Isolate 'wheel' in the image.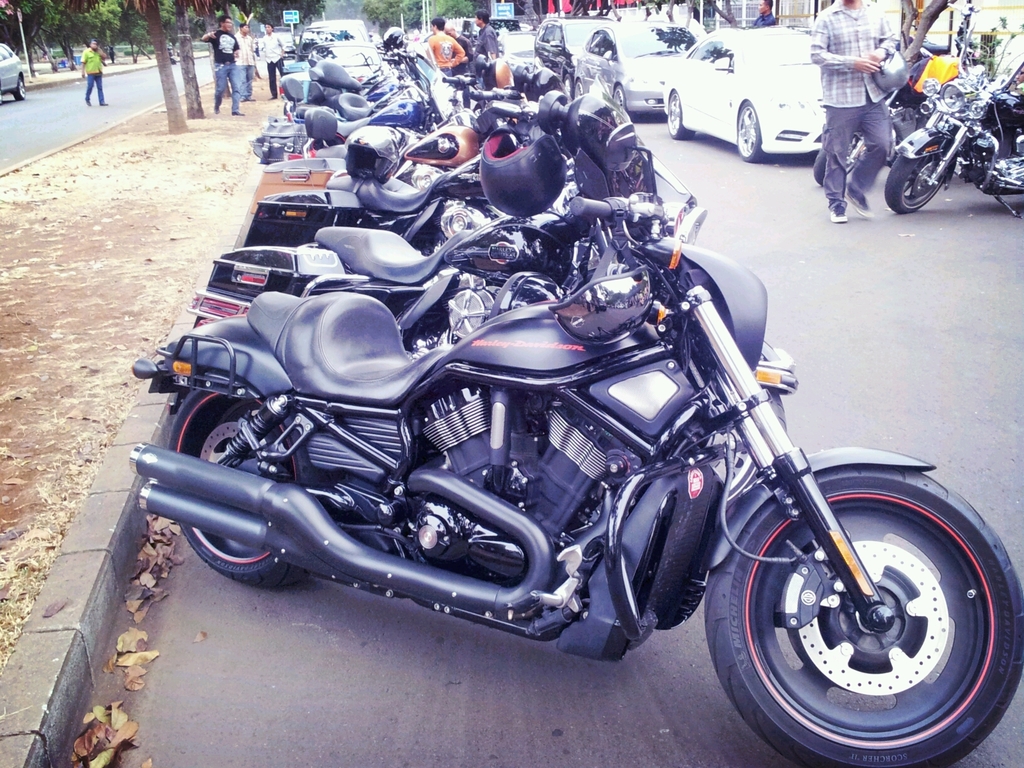
Isolated region: Rect(737, 102, 768, 161).
